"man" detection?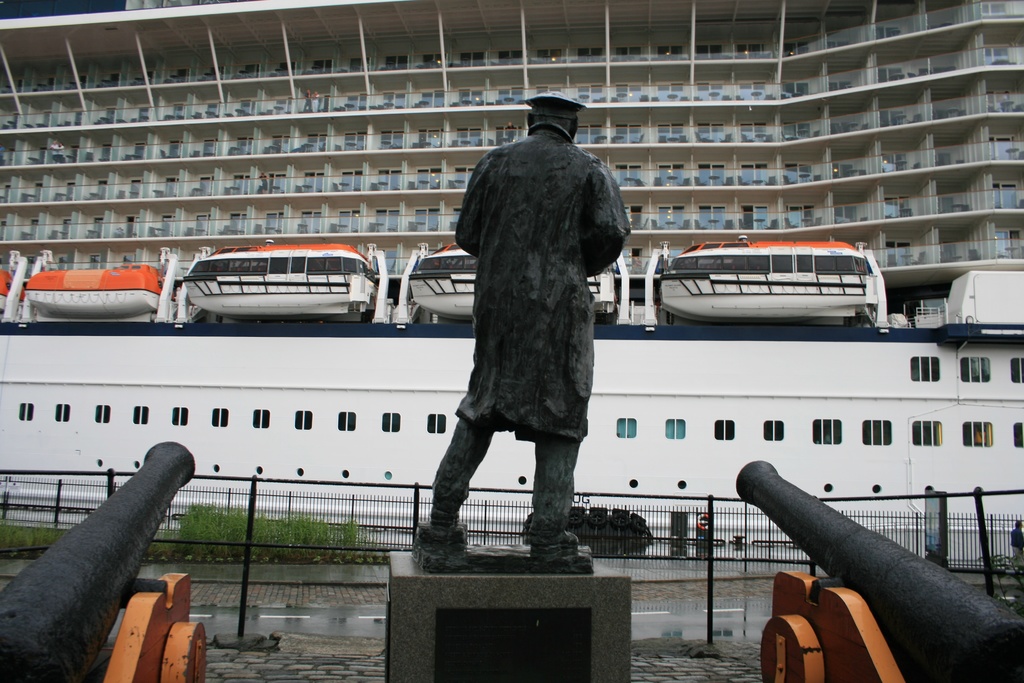
x1=420, y1=91, x2=636, y2=593
